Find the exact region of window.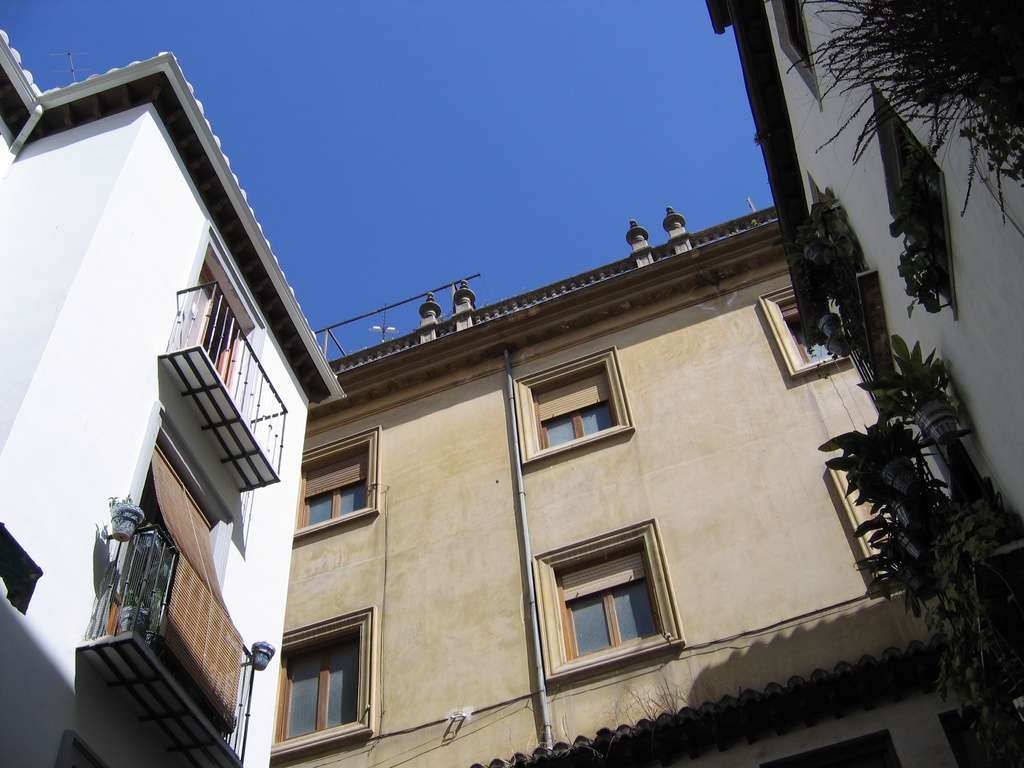
Exact region: 515,357,625,455.
